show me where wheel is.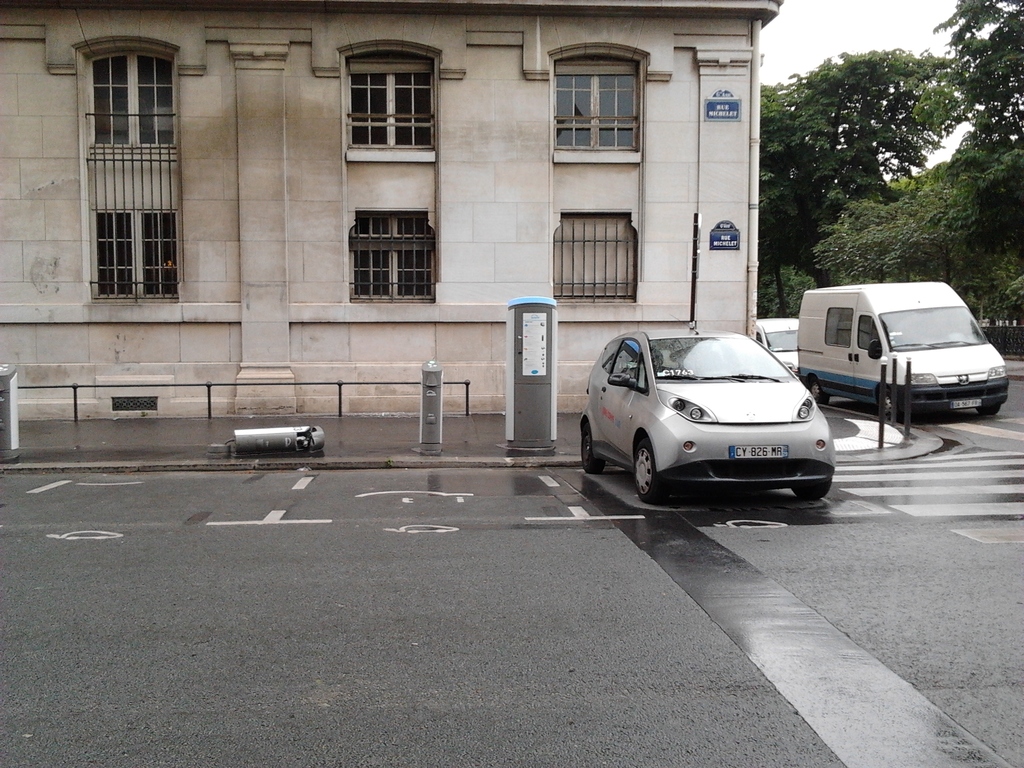
wheel is at Rect(876, 394, 902, 419).
